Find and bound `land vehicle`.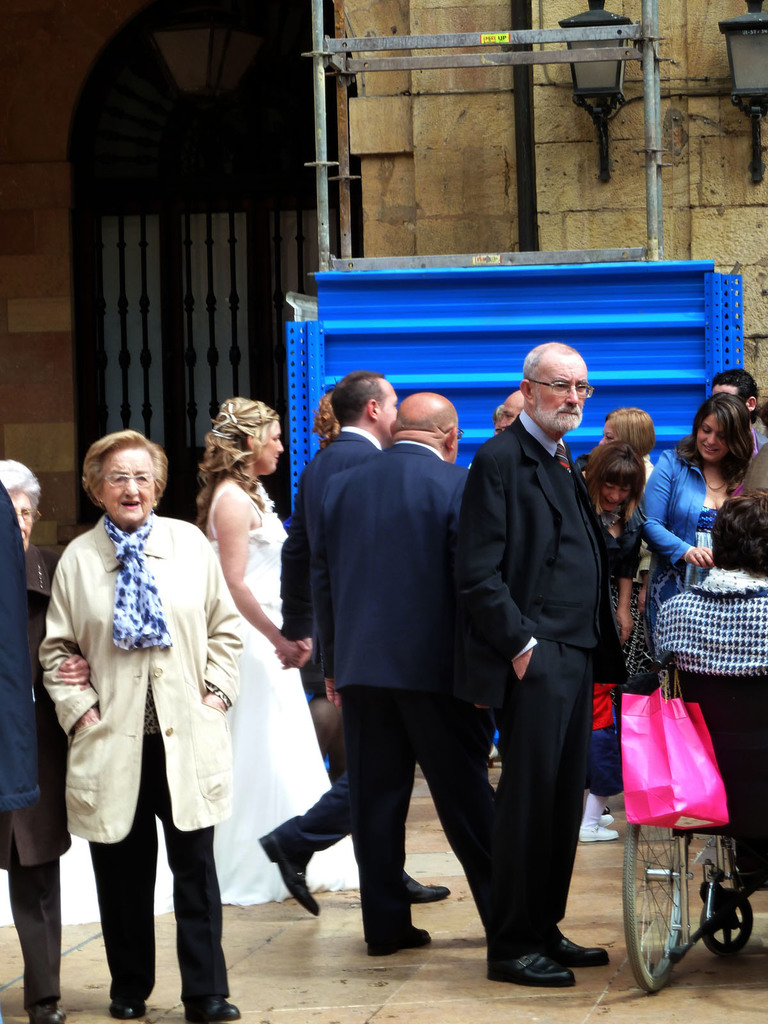
Bound: rect(585, 587, 767, 988).
